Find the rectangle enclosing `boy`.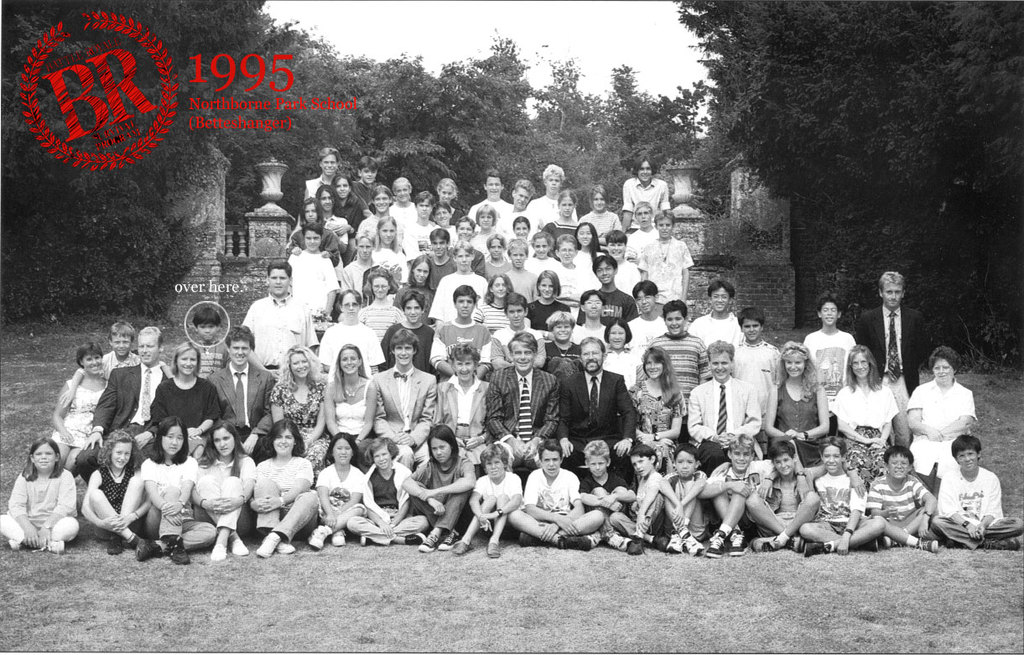
locate(687, 283, 743, 346).
